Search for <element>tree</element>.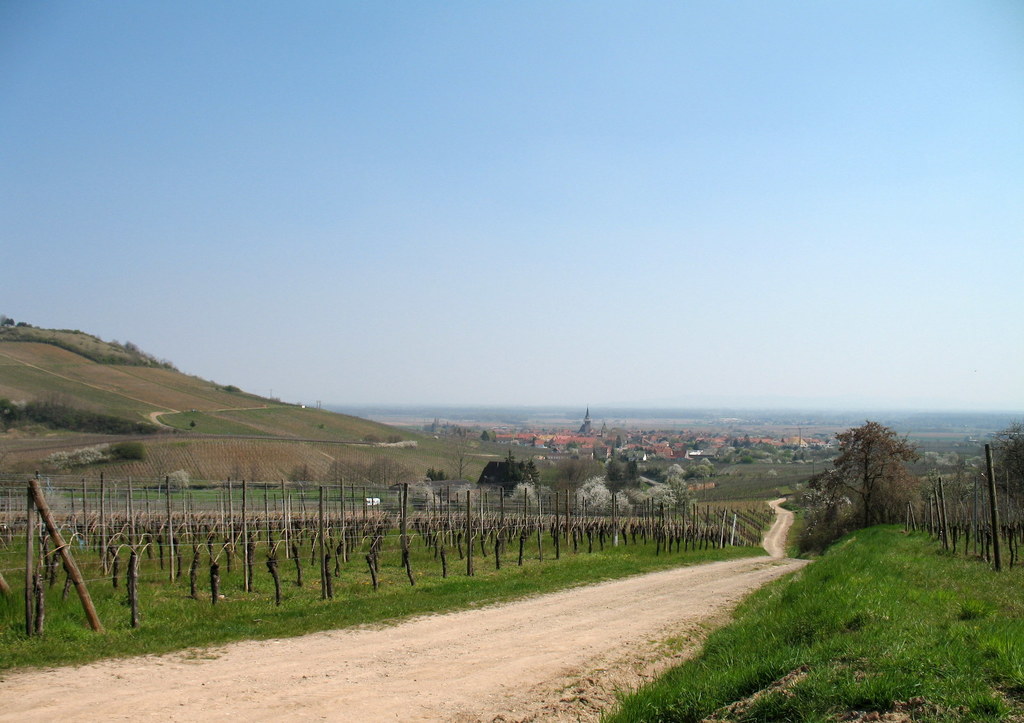
Found at BBox(447, 447, 472, 482).
